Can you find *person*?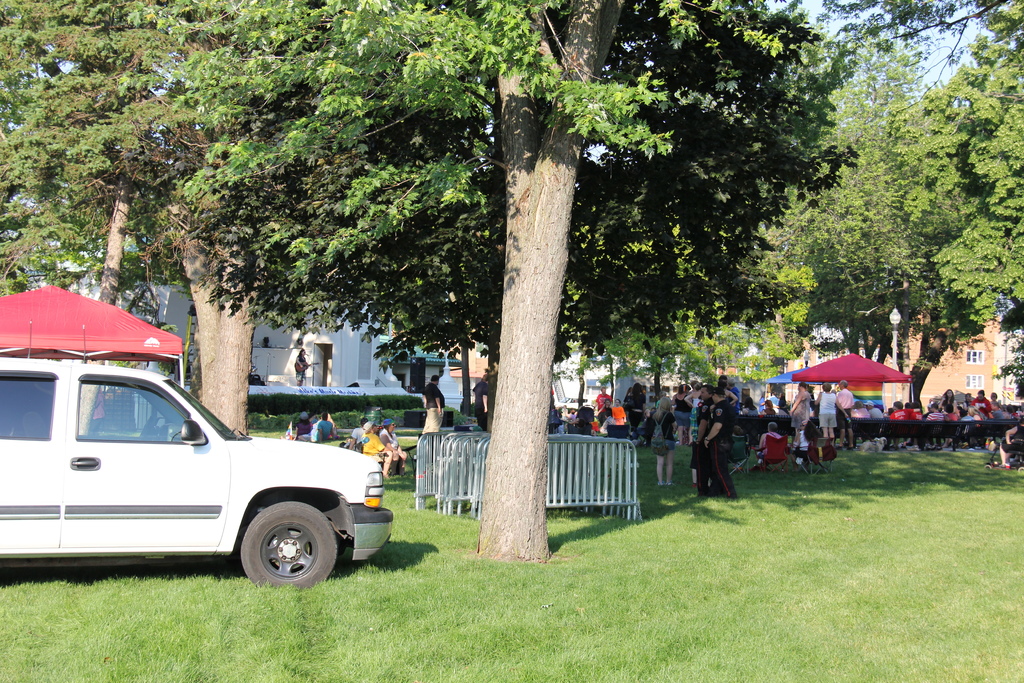
Yes, bounding box: rect(701, 388, 732, 498).
